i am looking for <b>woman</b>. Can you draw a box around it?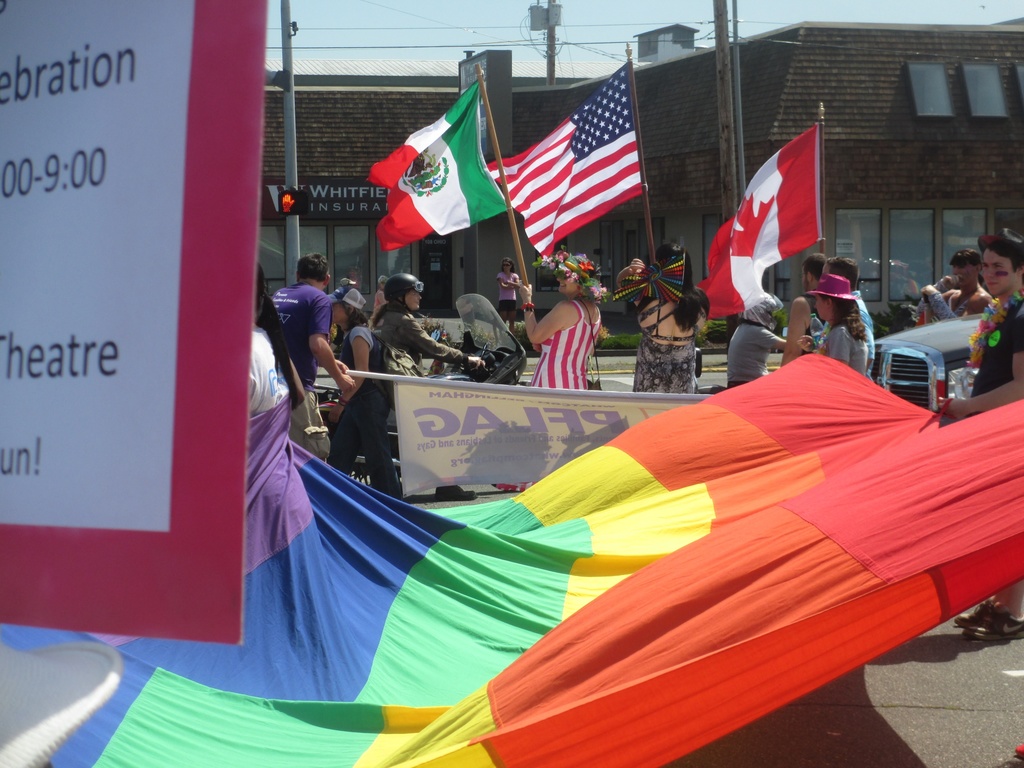
Sure, the bounding box is pyautogui.locateOnScreen(796, 274, 869, 378).
